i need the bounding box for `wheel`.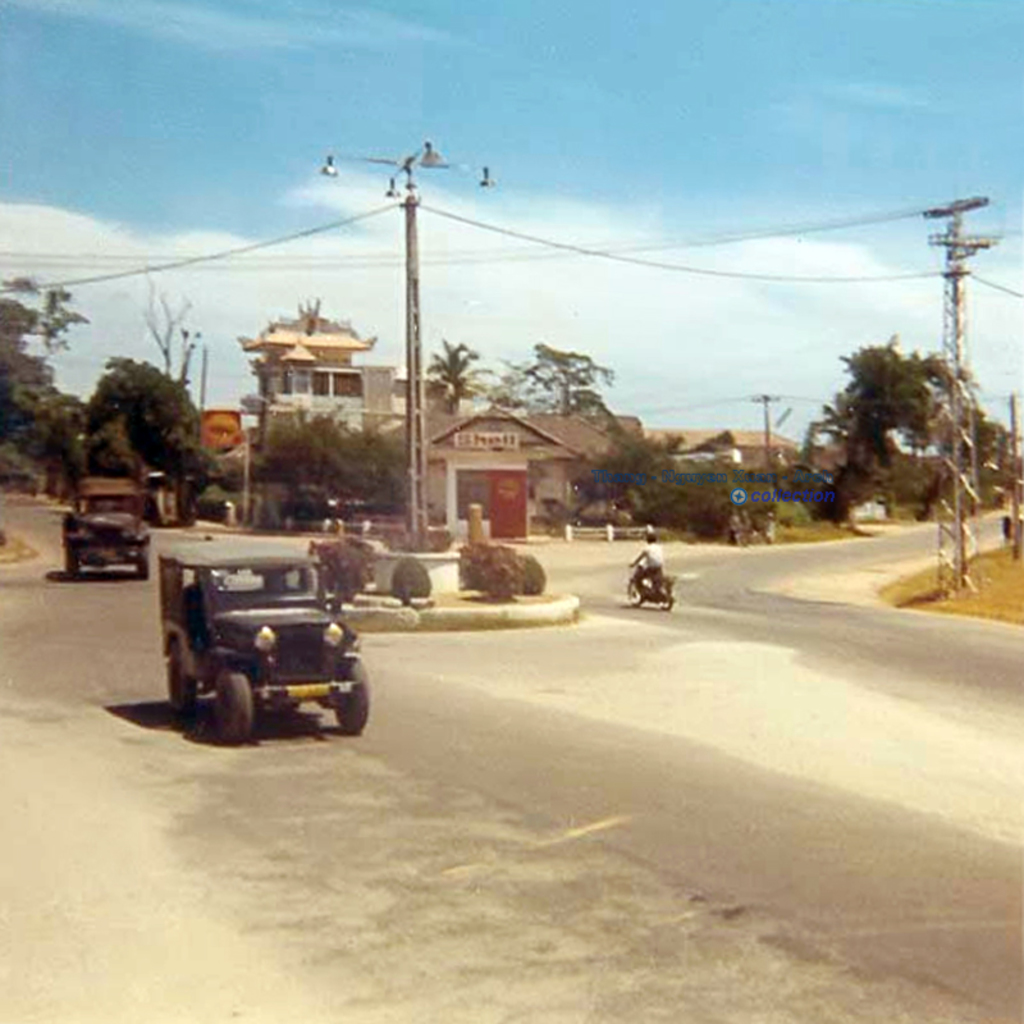
Here it is: [328,659,370,737].
